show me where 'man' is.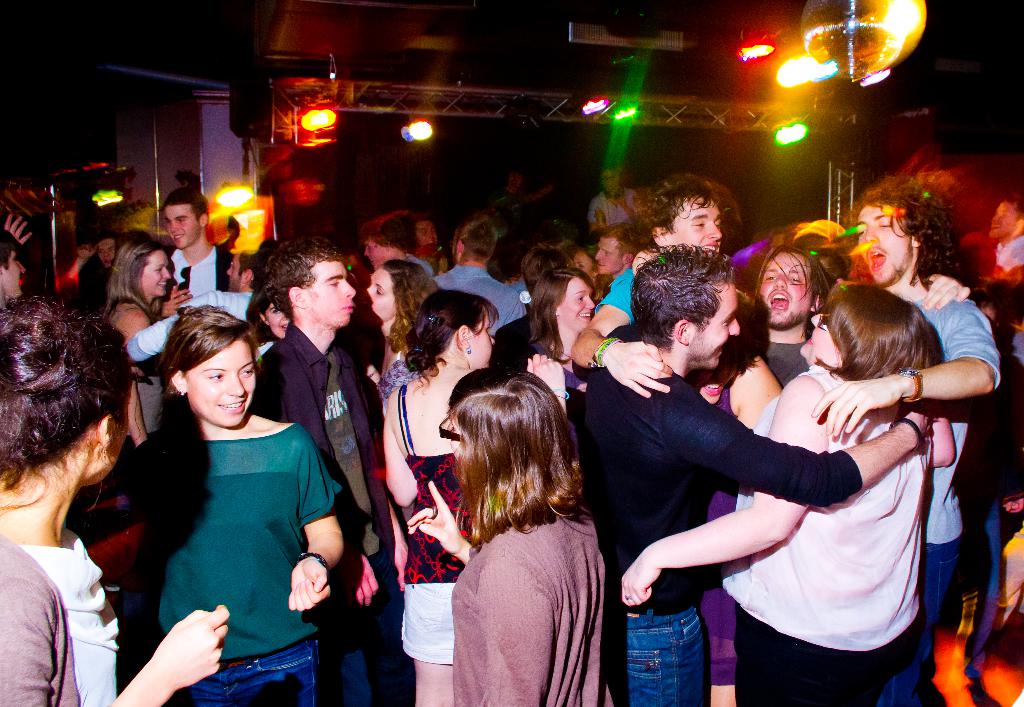
'man' is at {"left": 986, "top": 197, "right": 1023, "bottom": 490}.
